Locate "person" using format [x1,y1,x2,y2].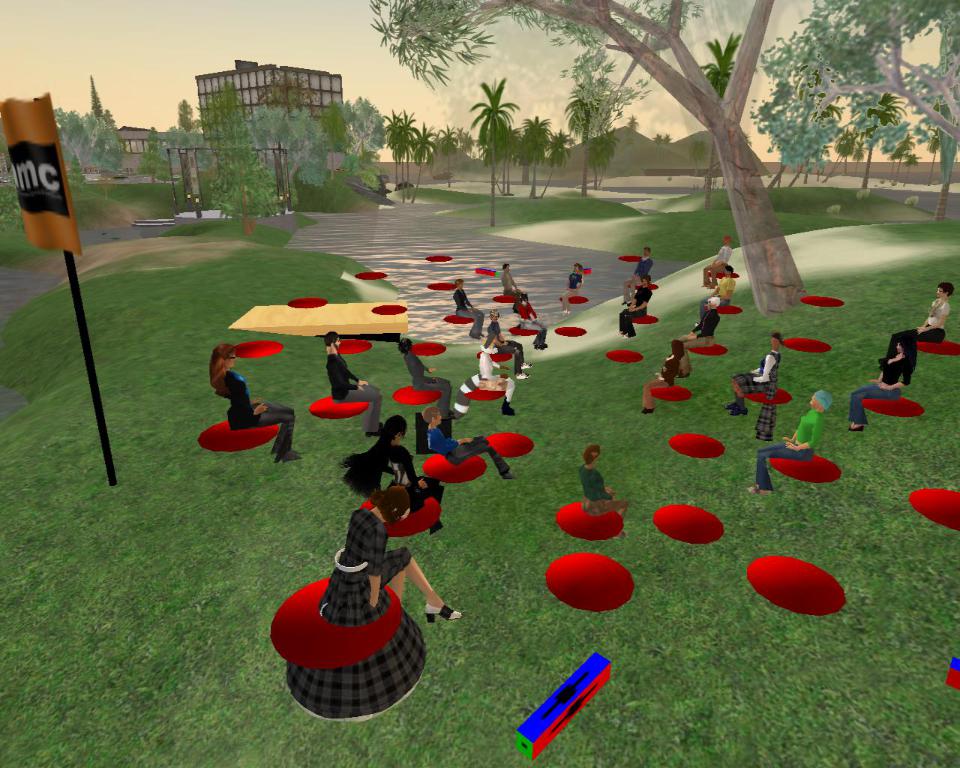
[207,335,302,467].
